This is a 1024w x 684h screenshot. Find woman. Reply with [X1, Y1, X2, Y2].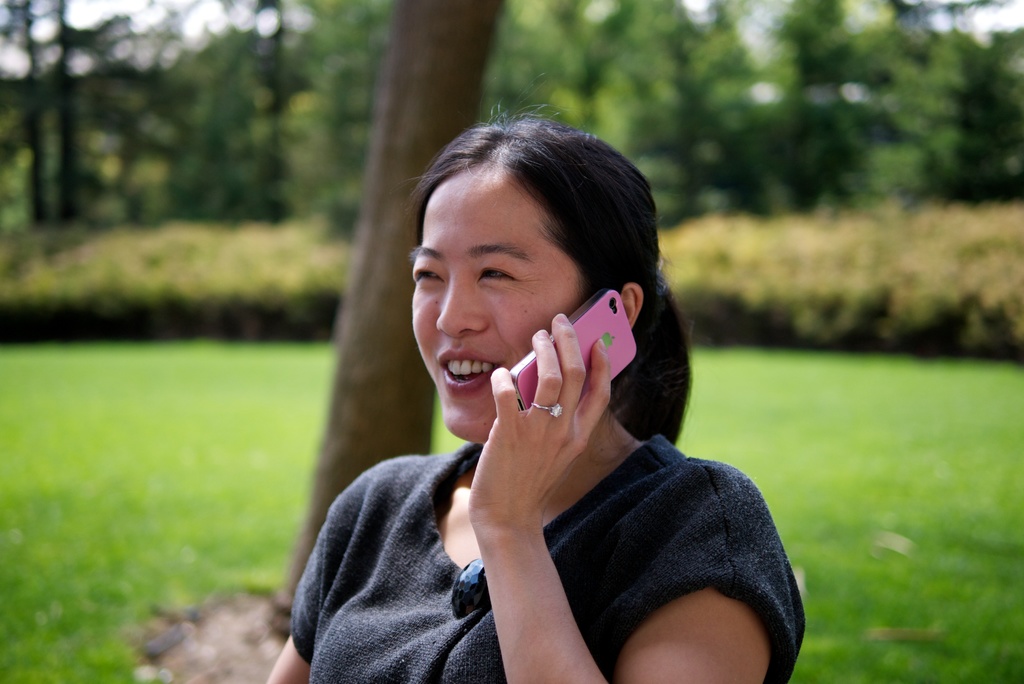
[259, 102, 813, 683].
